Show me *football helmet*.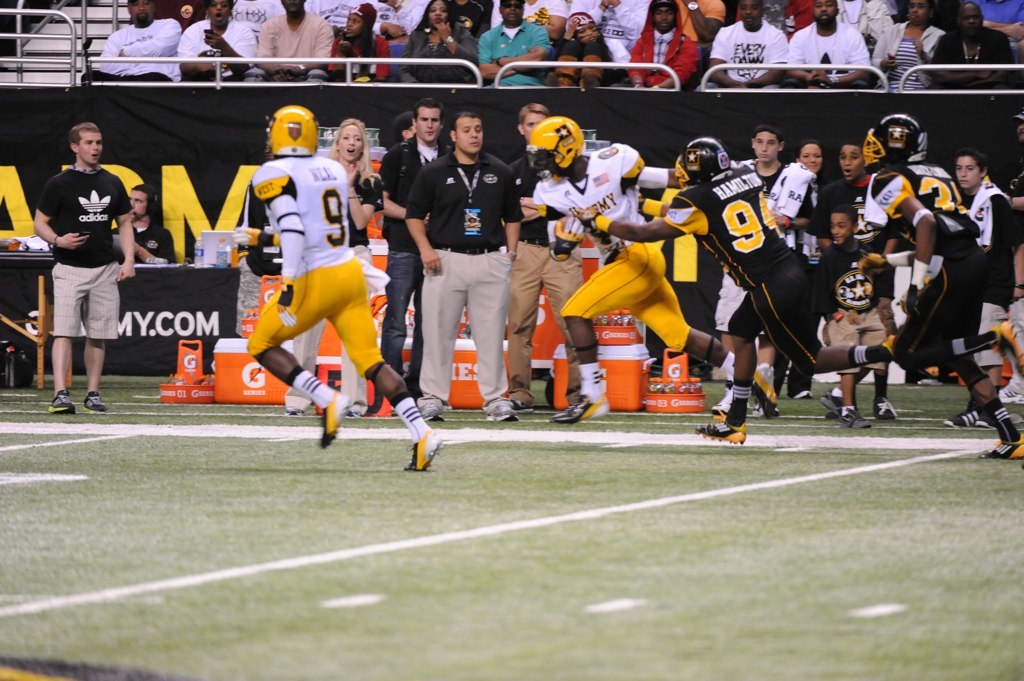
*football helmet* is here: <bbox>262, 96, 320, 153</bbox>.
